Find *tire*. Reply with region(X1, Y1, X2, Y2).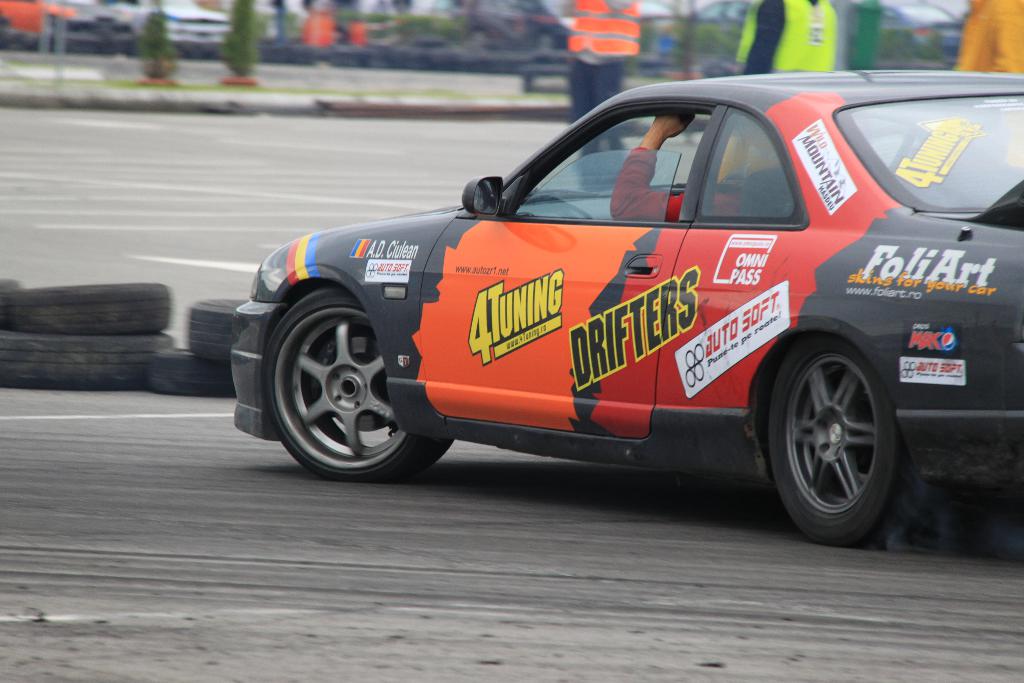
region(0, 329, 169, 388).
